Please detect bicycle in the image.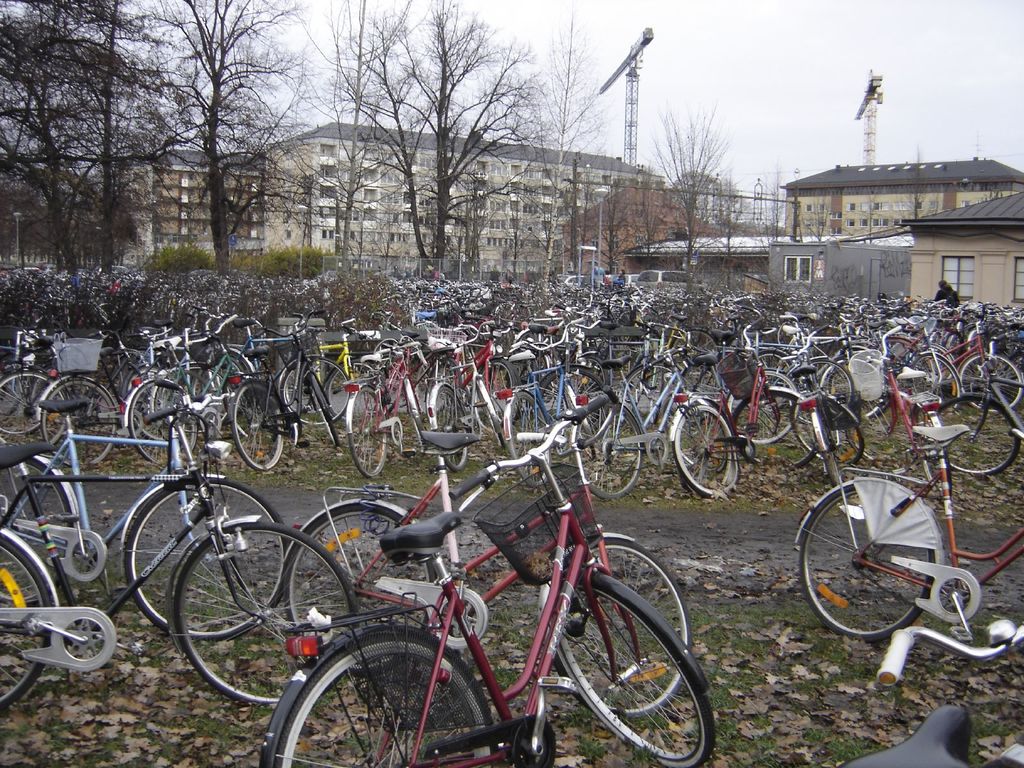
904/306/1020/413.
